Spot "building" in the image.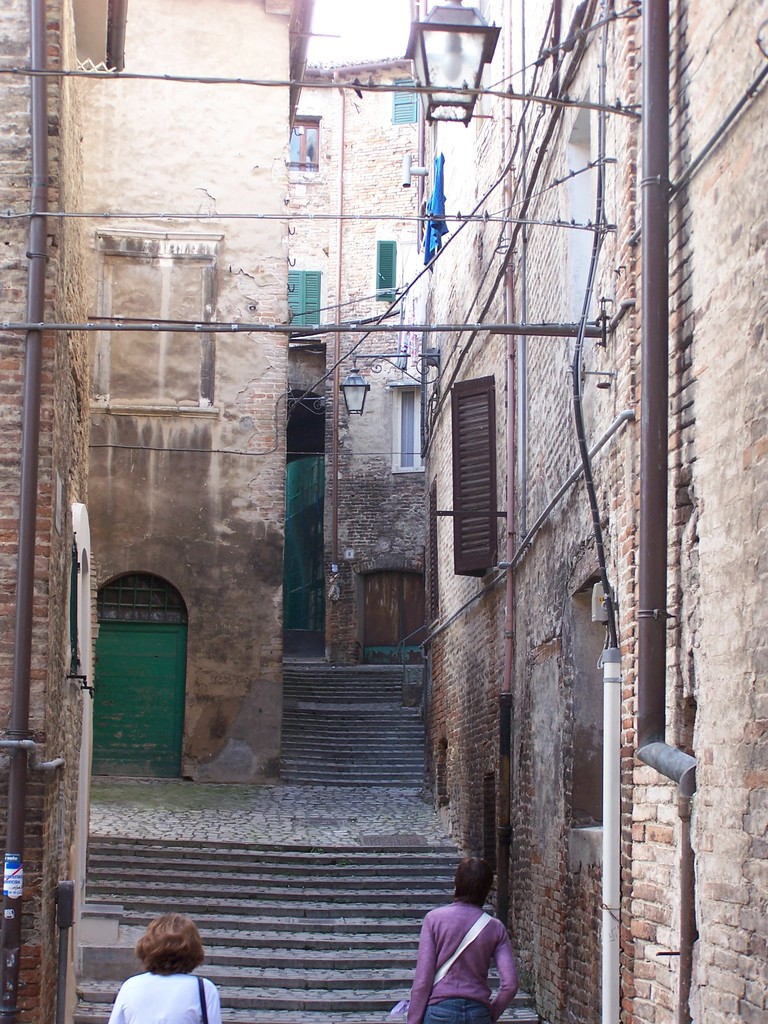
"building" found at select_region(61, 0, 305, 786).
